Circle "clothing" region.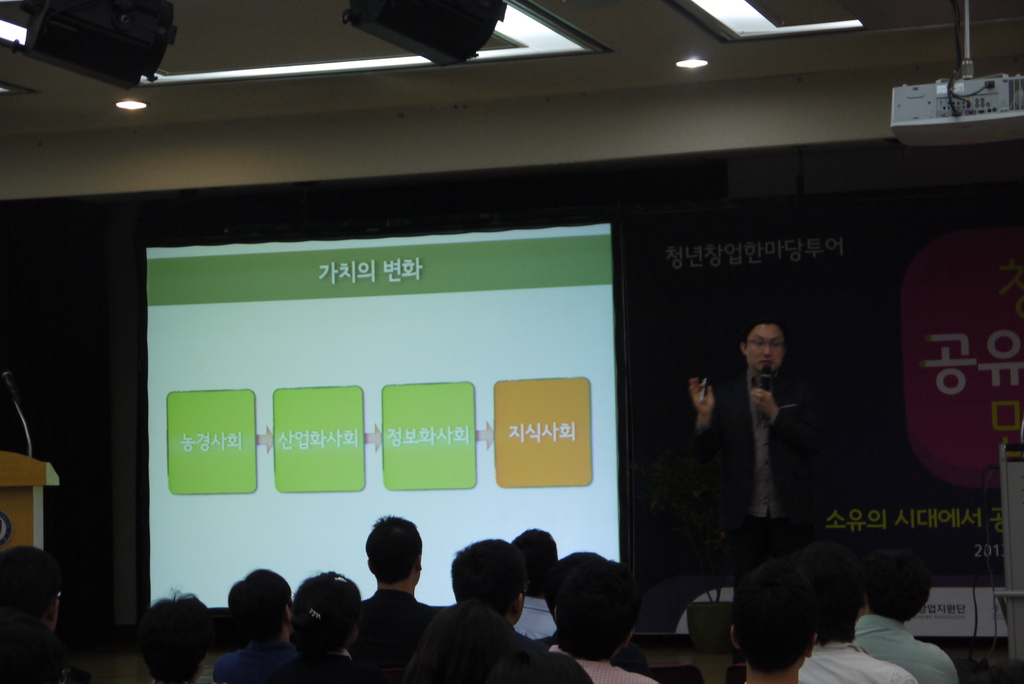
Region: 544,647,661,683.
